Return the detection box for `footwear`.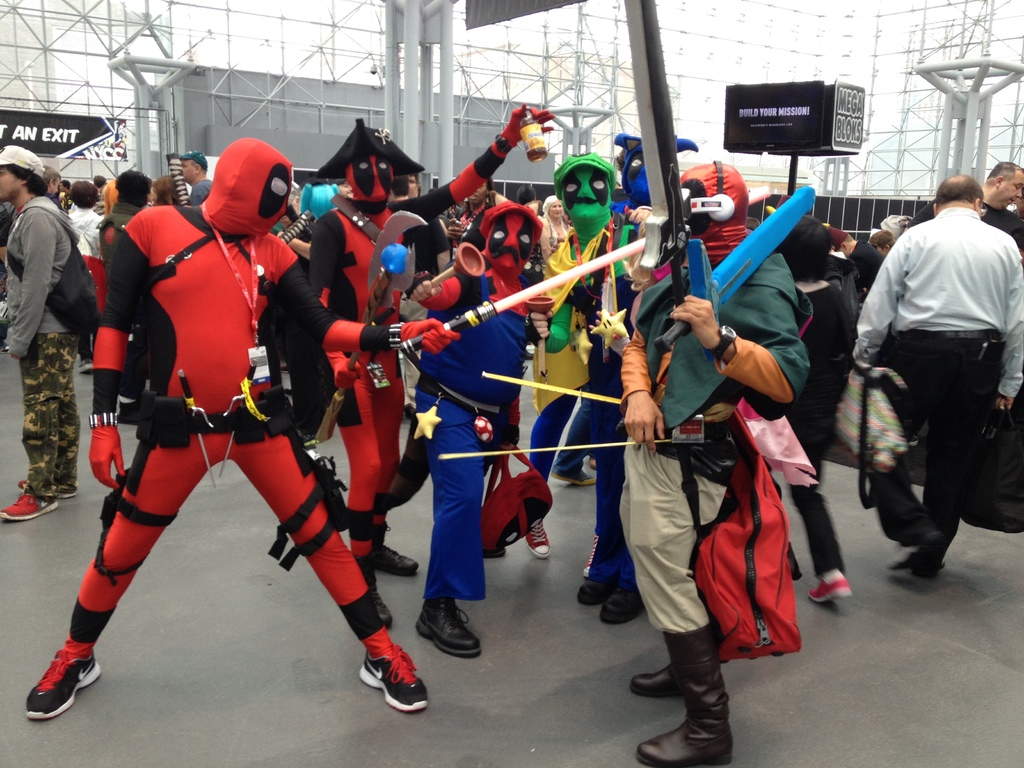
413 598 492 665.
